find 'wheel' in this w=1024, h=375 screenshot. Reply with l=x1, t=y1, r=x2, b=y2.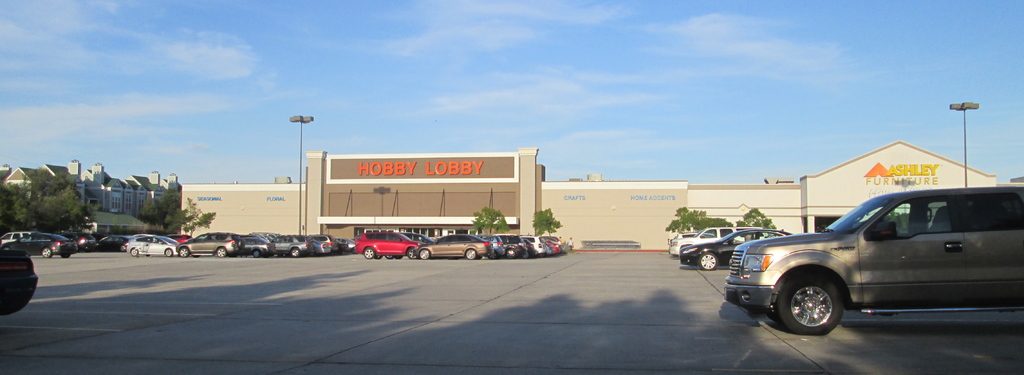
l=364, t=245, r=376, b=260.
